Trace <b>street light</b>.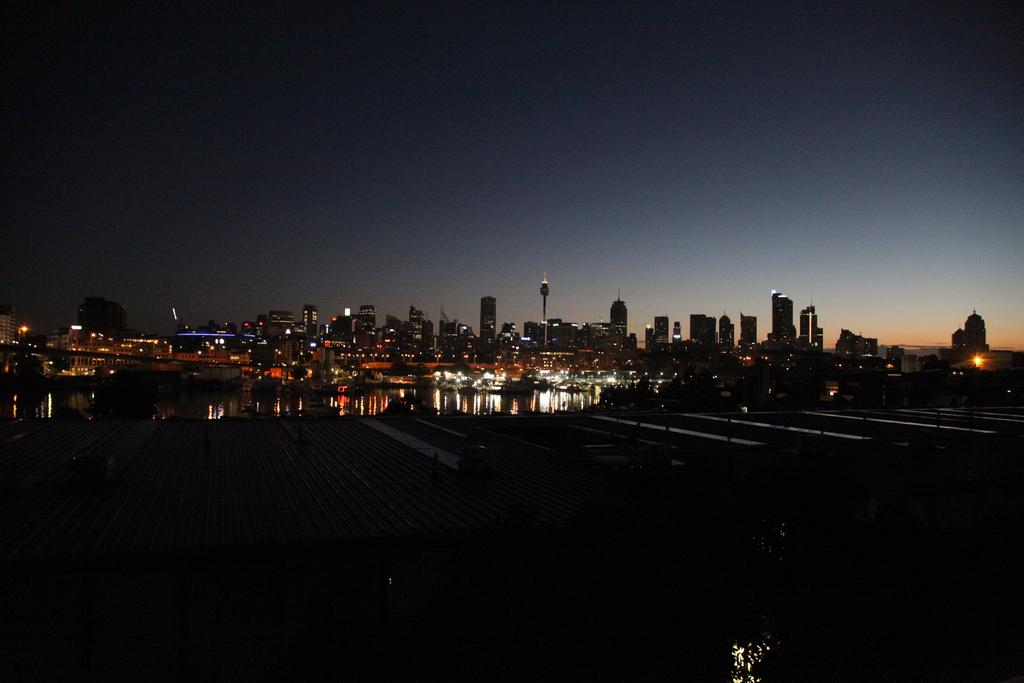
Traced to <bbox>465, 352, 468, 368</bbox>.
